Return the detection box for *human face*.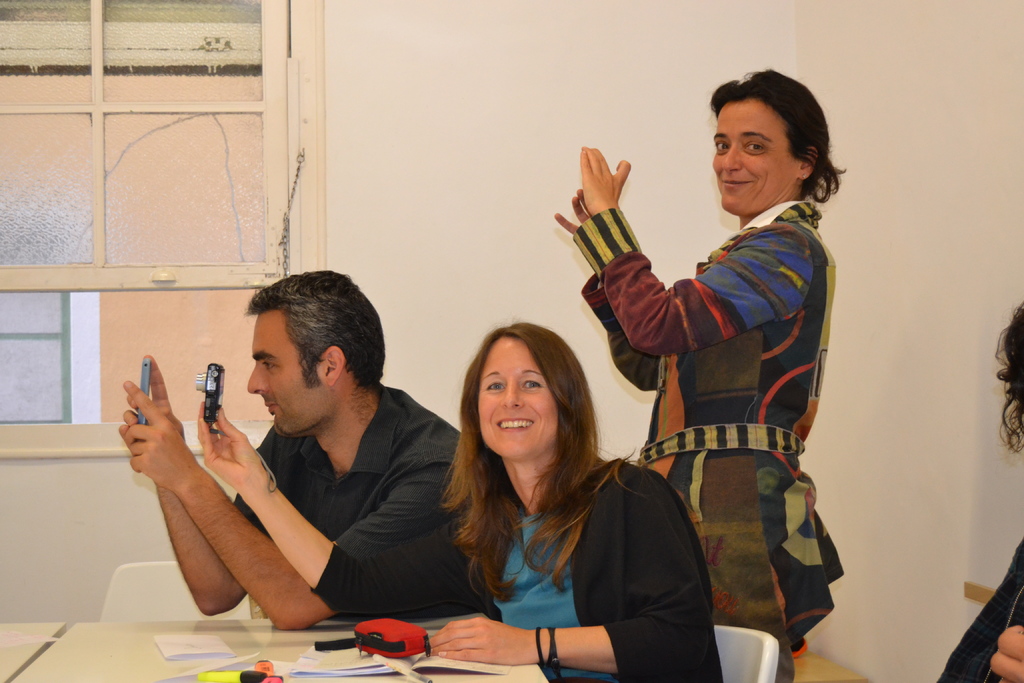
(left=710, top=96, right=803, bottom=213).
